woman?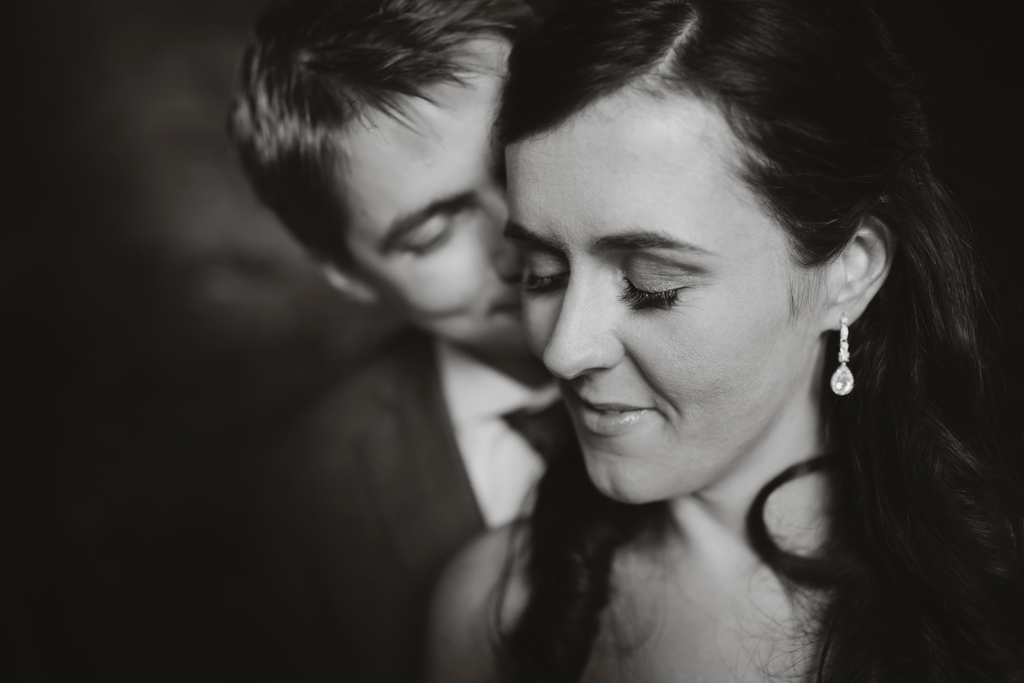
l=378, t=0, r=1014, b=682
